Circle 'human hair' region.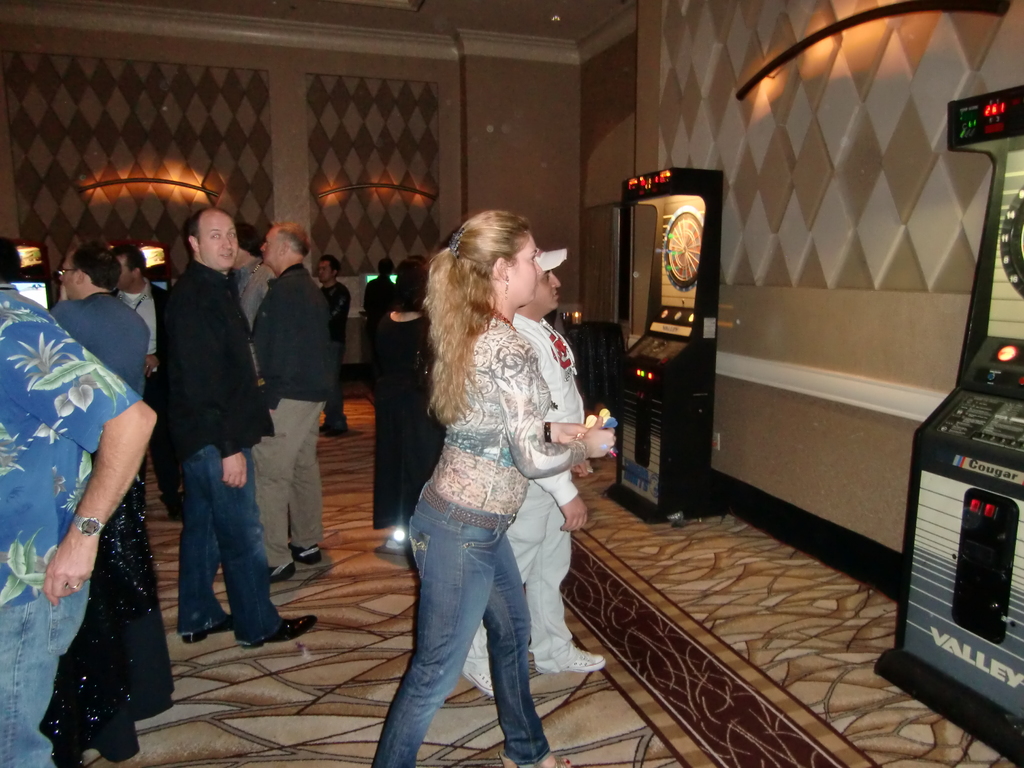
Region: detection(321, 253, 342, 278).
